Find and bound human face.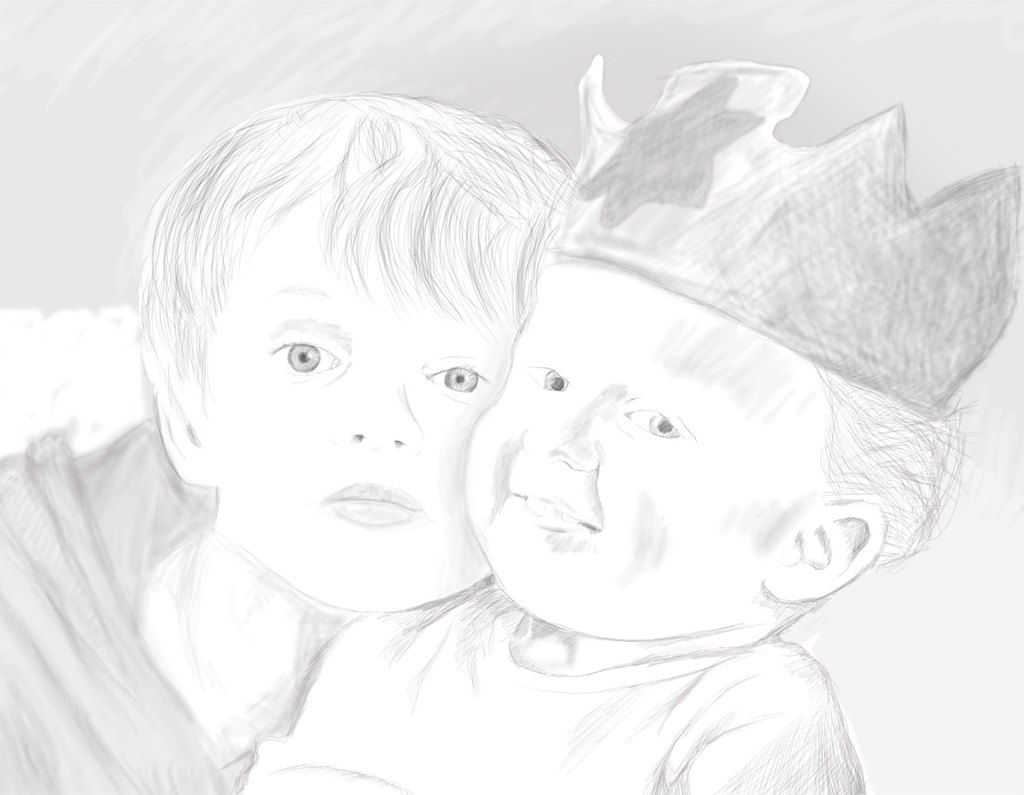
Bound: rect(213, 220, 507, 611).
